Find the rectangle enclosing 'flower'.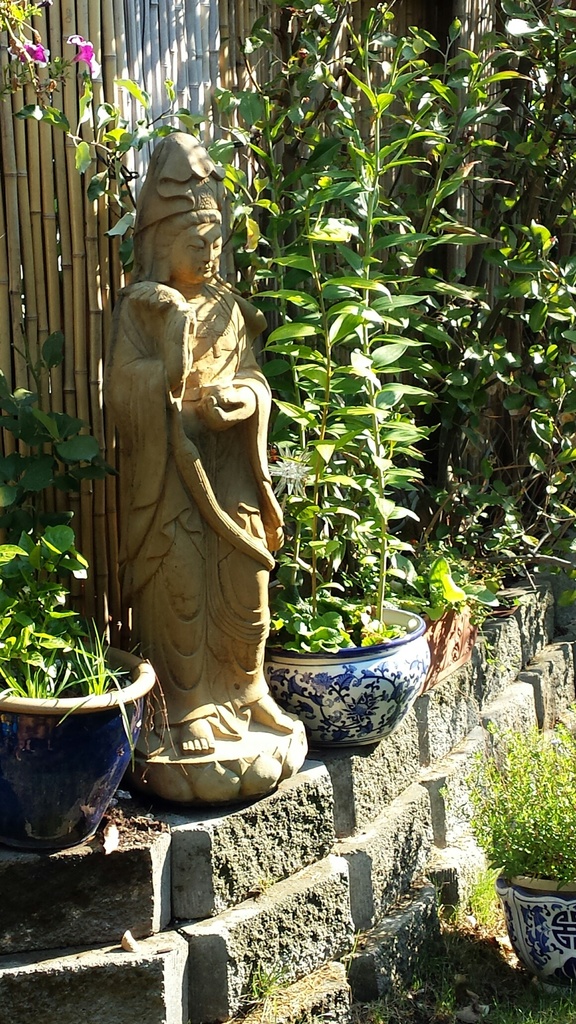
BBox(70, 36, 107, 77).
